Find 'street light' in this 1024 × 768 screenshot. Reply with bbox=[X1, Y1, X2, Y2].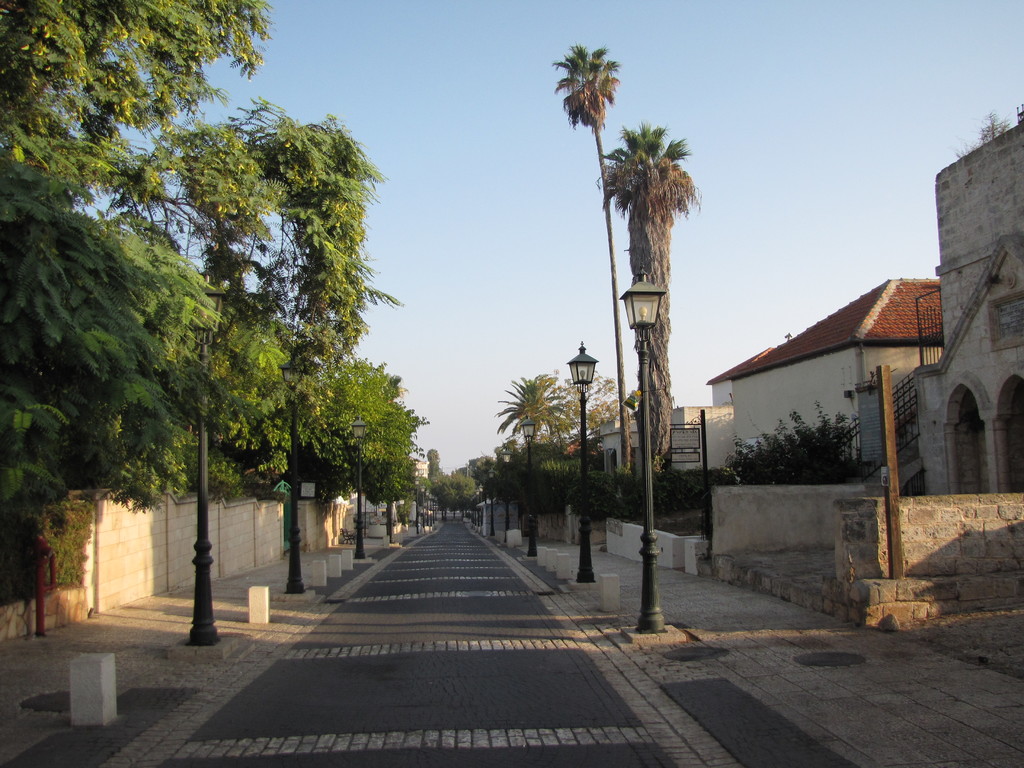
bbox=[346, 413, 369, 558].
